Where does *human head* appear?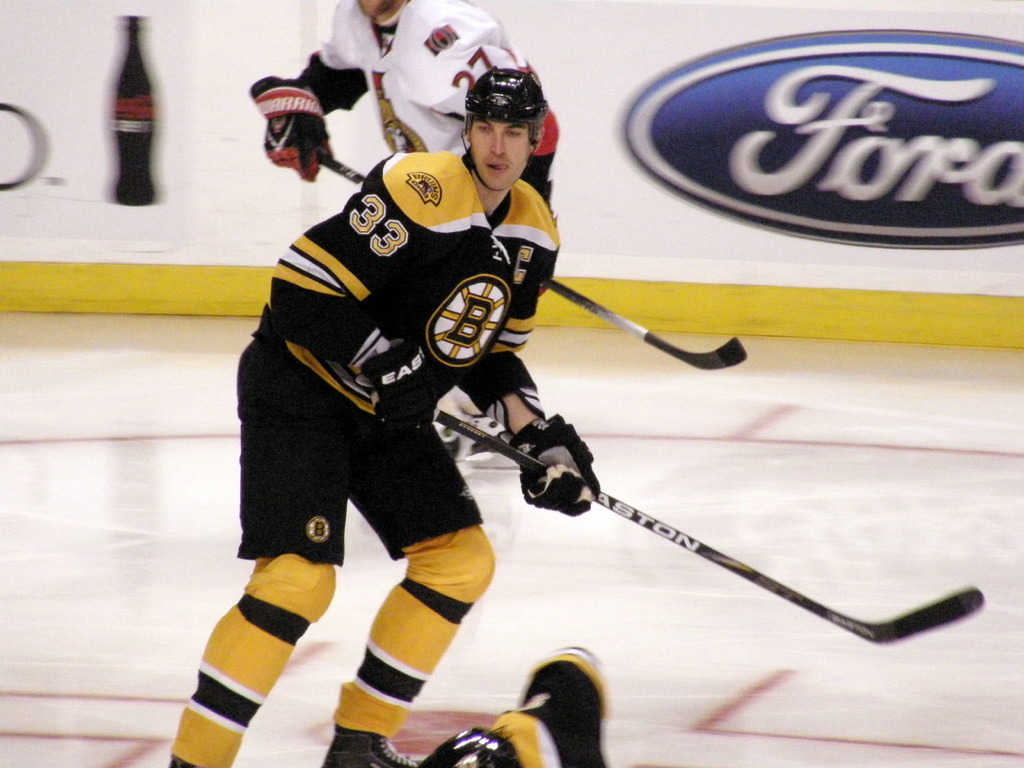
Appears at x1=351 y1=0 x2=399 y2=20.
